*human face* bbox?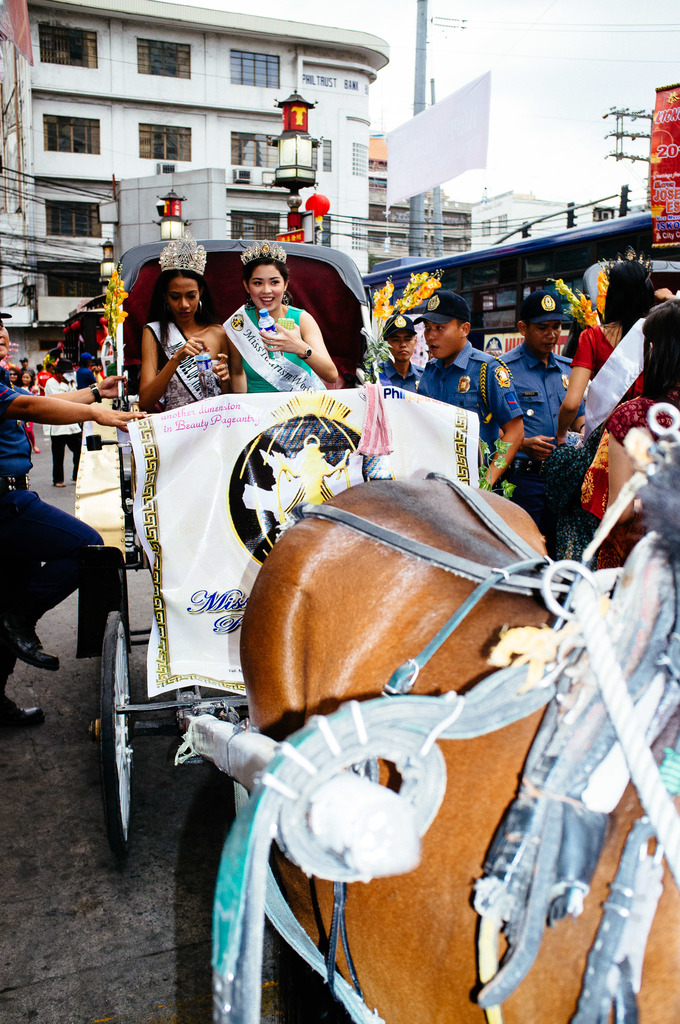
<box>423,319,464,363</box>
